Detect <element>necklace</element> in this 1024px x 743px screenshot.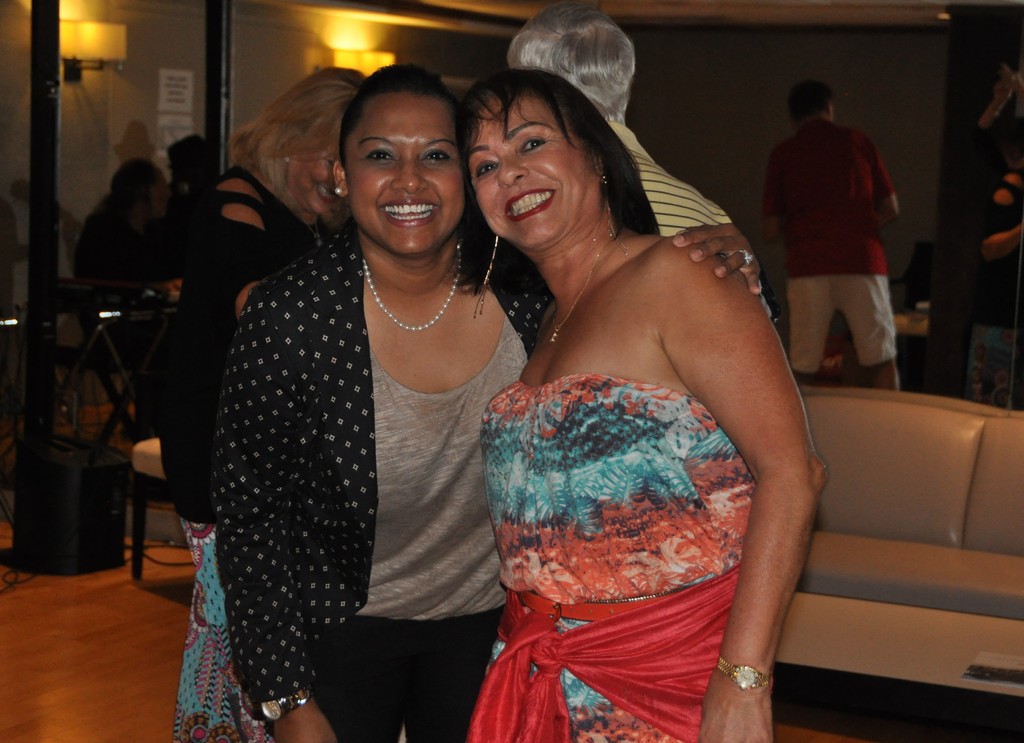
Detection: 552, 238, 610, 342.
